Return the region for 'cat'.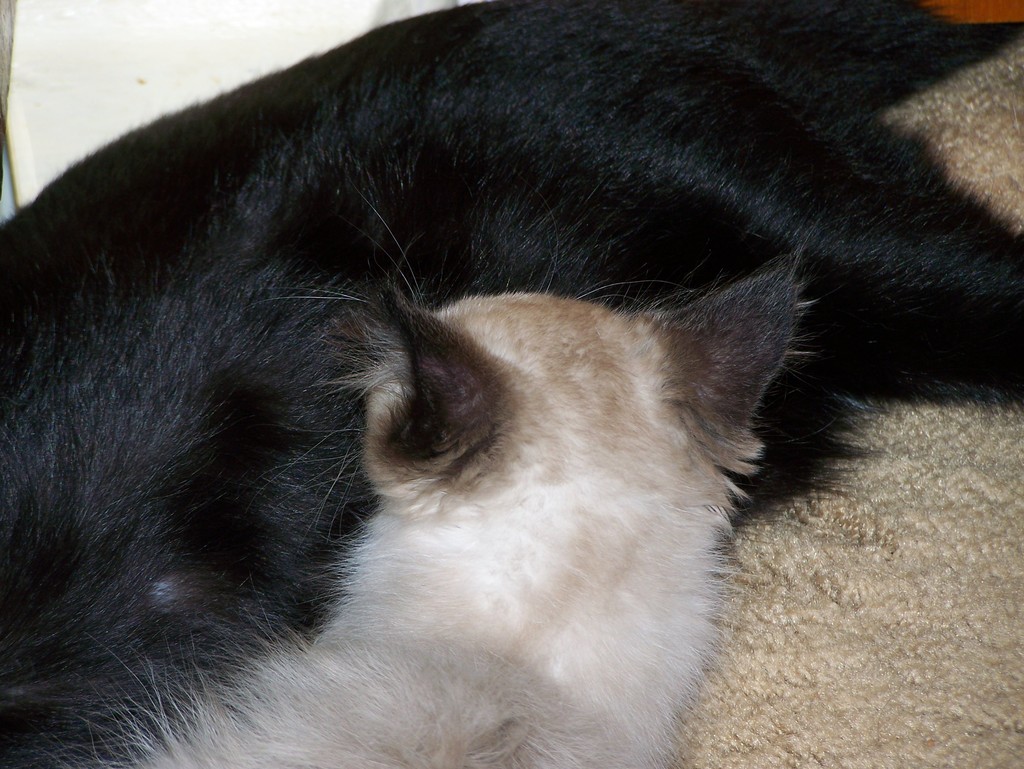
[x1=0, y1=0, x2=1023, y2=768].
